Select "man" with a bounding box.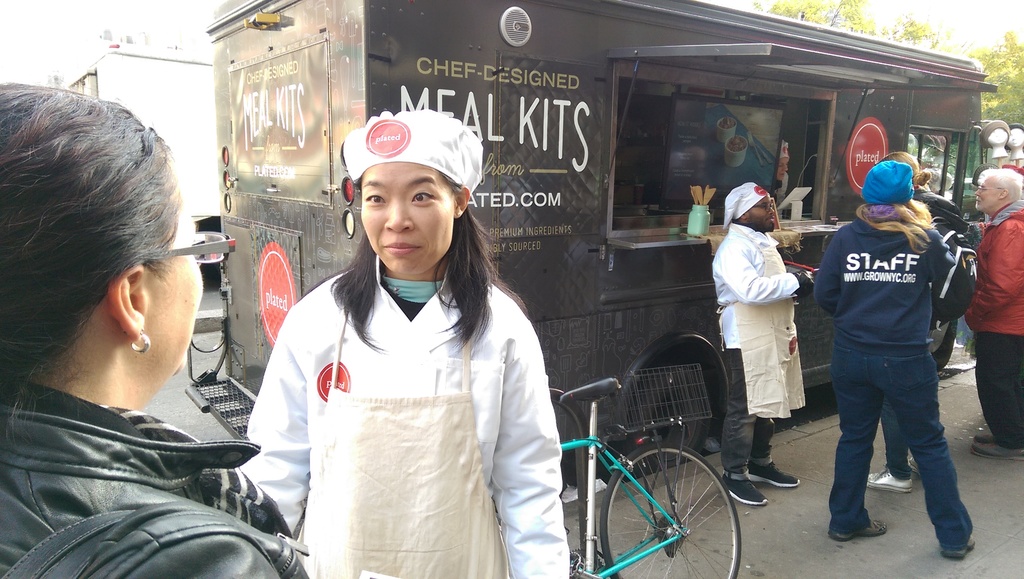
bbox(969, 165, 1023, 462).
